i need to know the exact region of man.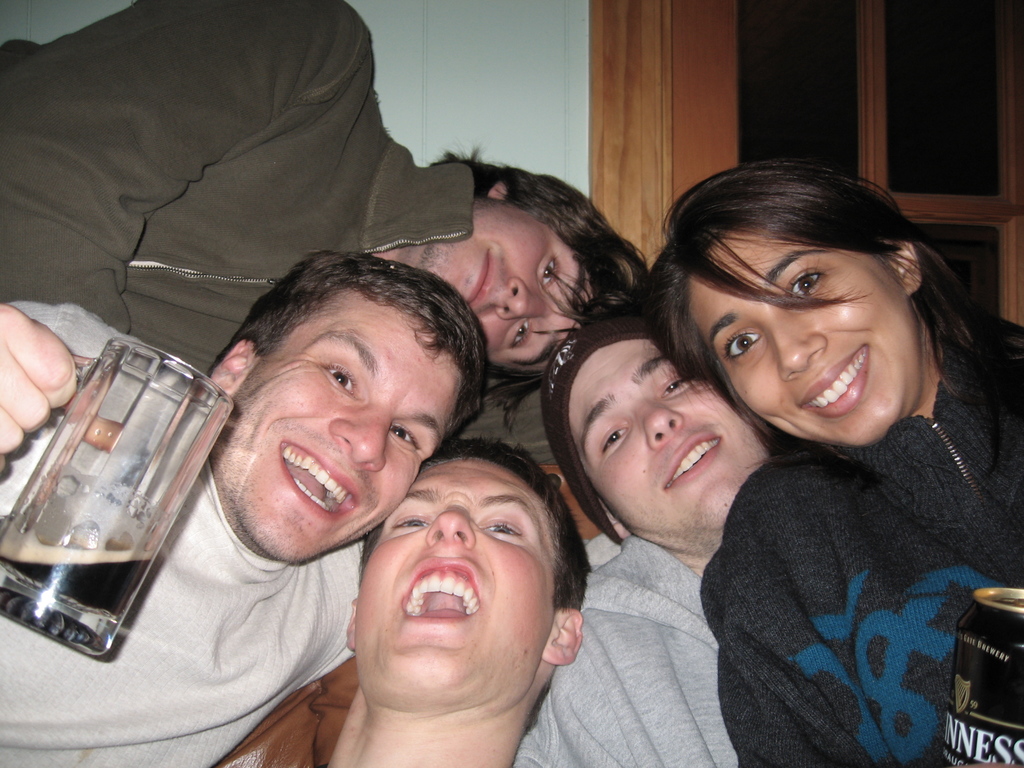
Region: 0,246,484,767.
